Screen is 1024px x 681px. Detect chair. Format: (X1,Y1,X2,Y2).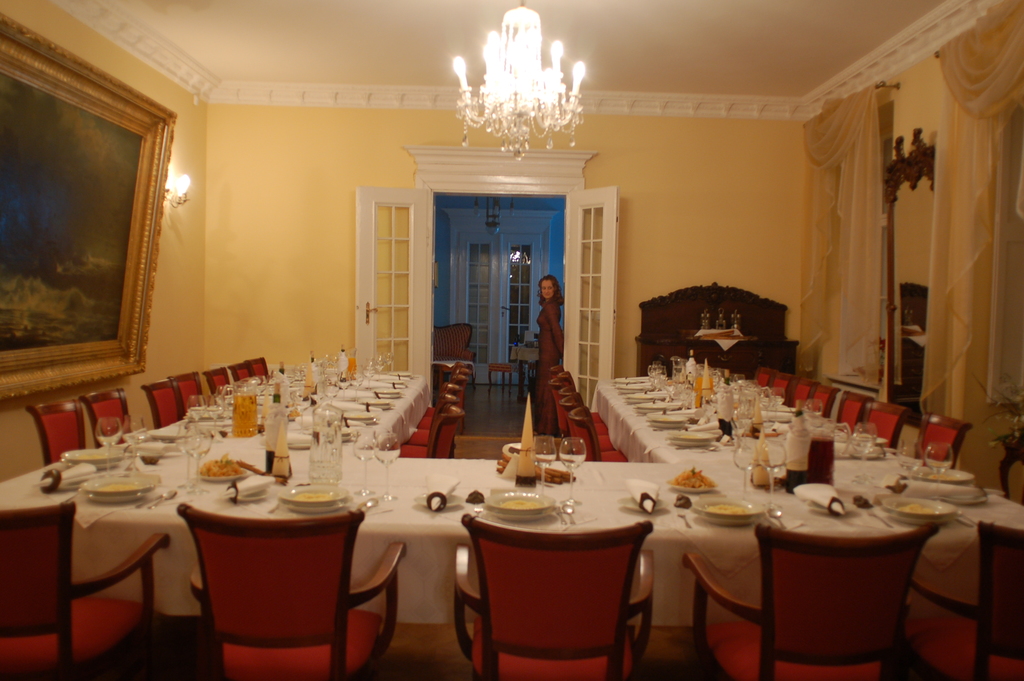
(832,390,872,433).
